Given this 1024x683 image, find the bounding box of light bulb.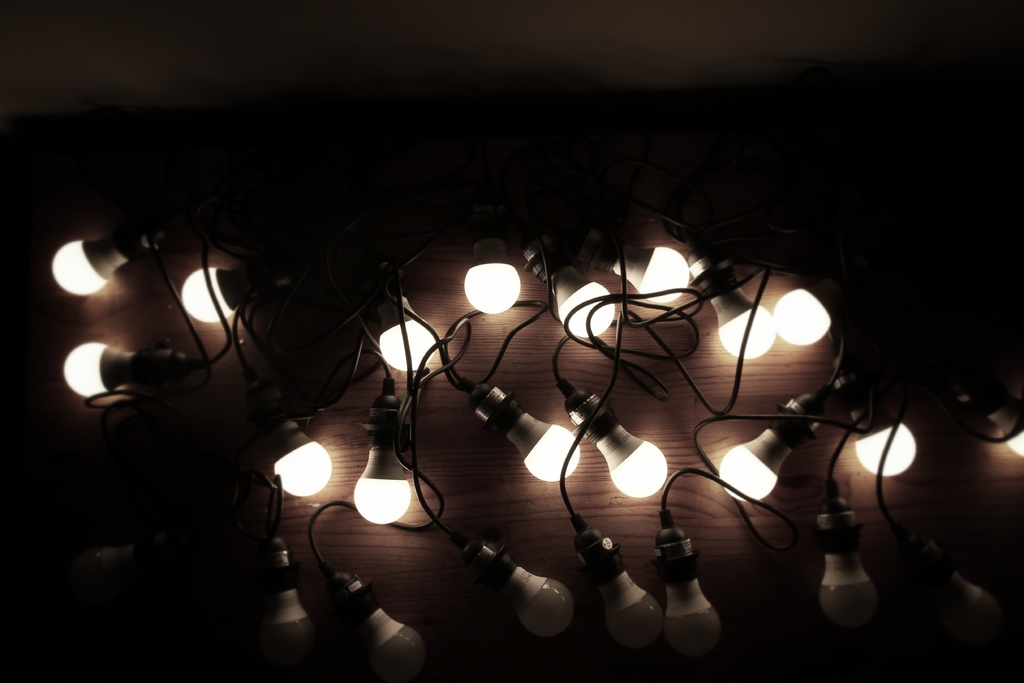
region(922, 546, 997, 635).
